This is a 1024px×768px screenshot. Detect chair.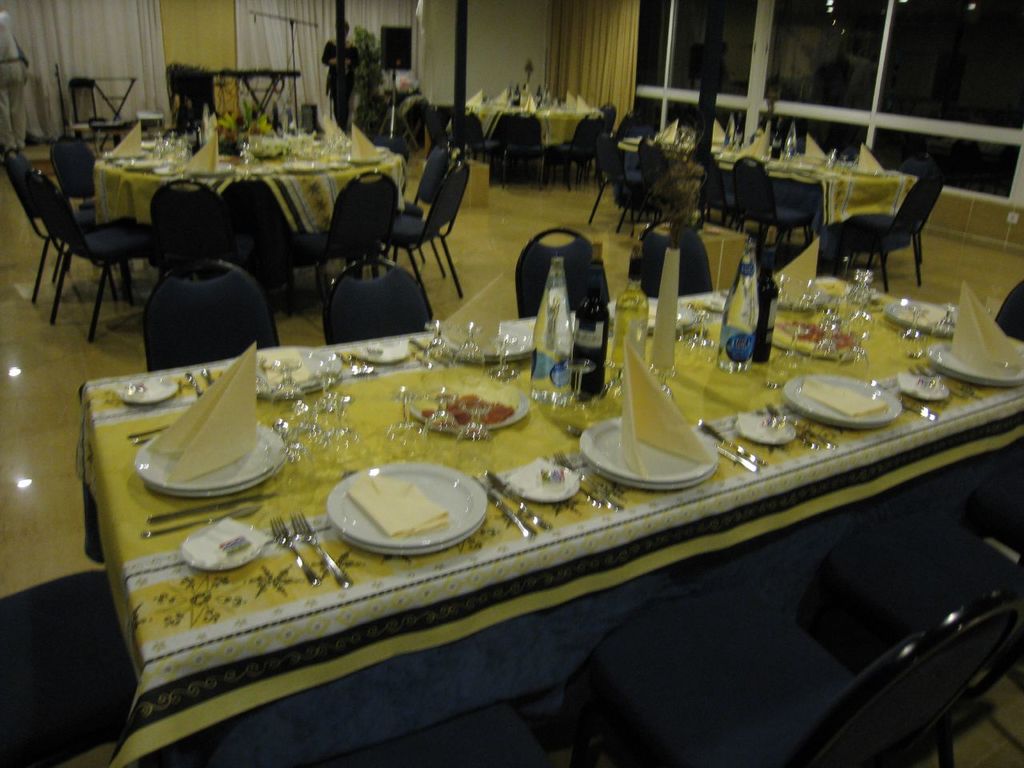
x1=853, y1=173, x2=945, y2=287.
